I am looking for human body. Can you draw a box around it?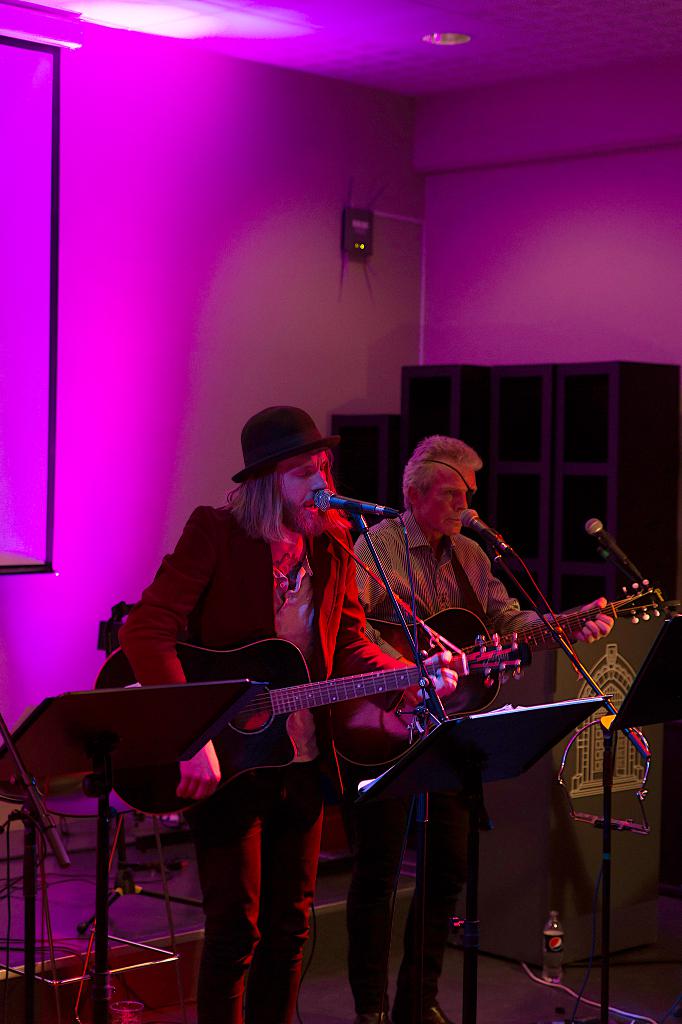
Sure, the bounding box is region(118, 504, 457, 1017).
